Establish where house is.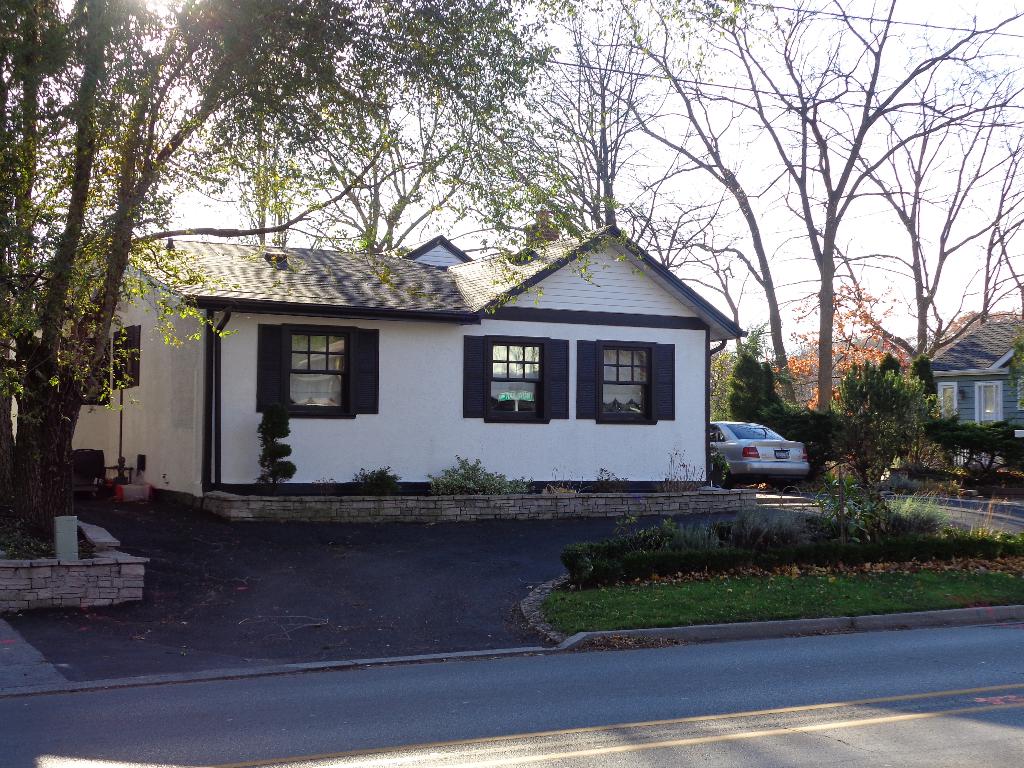
Established at [0, 217, 758, 509].
